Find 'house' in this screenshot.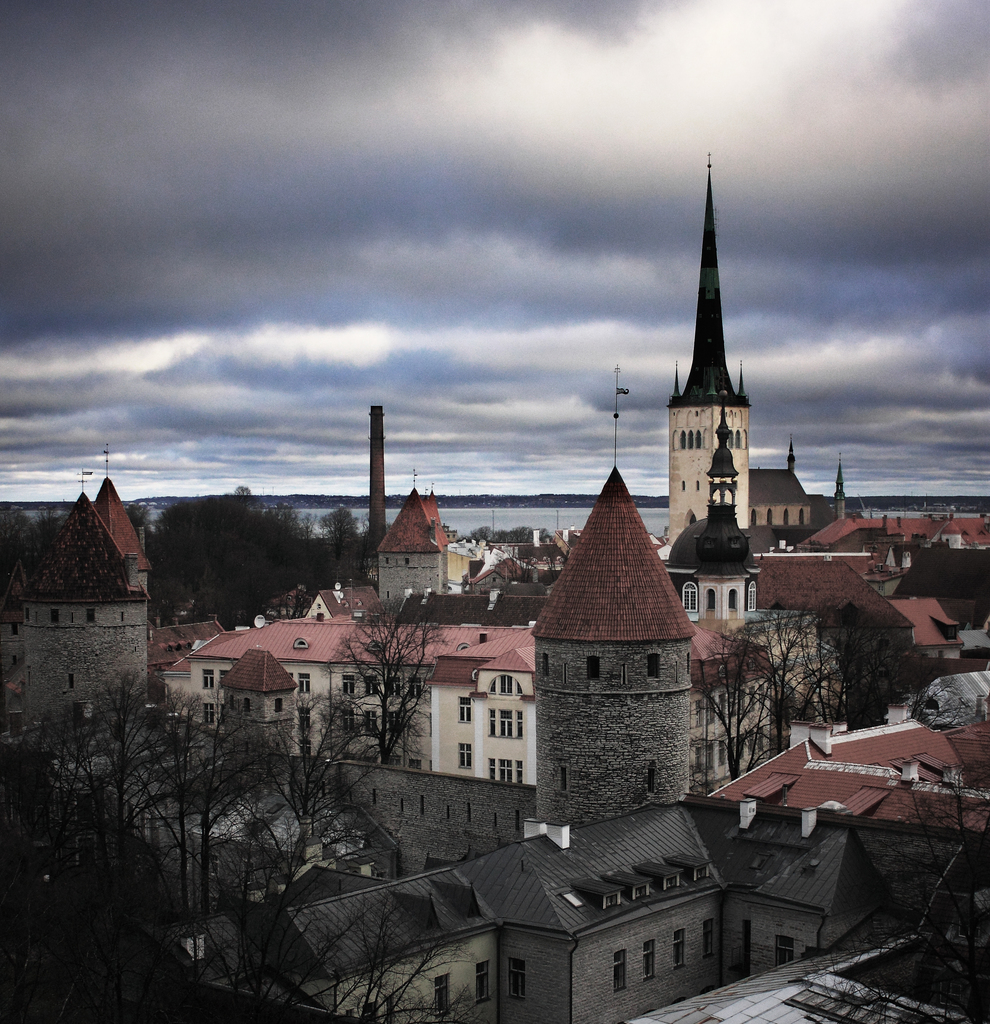
The bounding box for 'house' is box(184, 767, 407, 970).
